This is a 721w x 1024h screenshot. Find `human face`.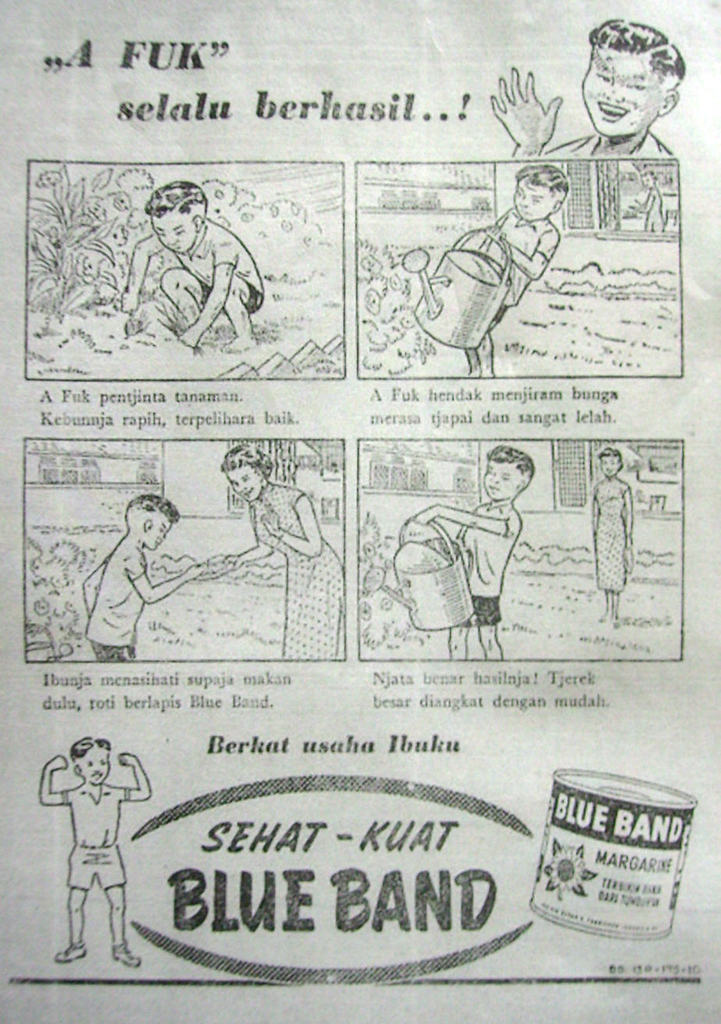
Bounding box: <bbox>152, 208, 196, 254</bbox>.
